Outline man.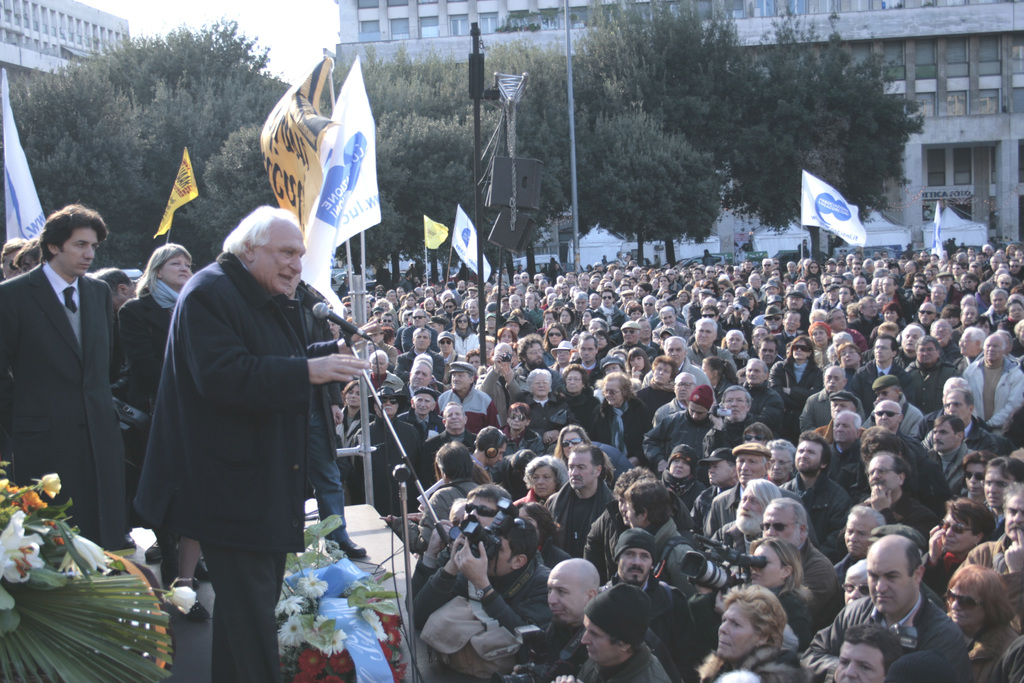
Outline: box(996, 276, 1019, 296).
